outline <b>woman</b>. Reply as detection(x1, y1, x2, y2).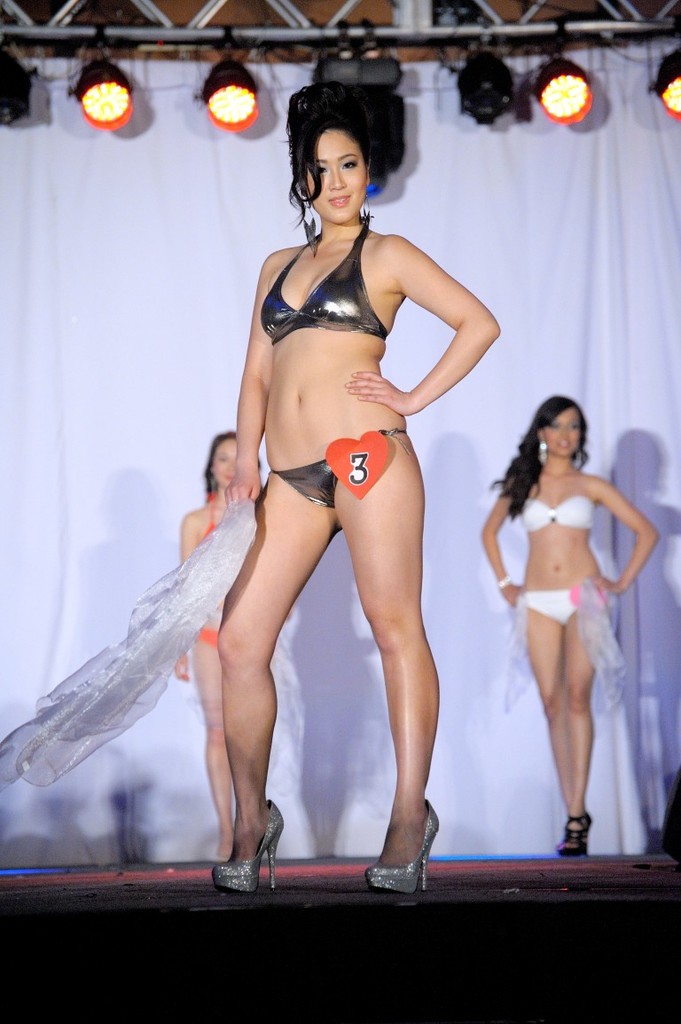
detection(213, 81, 500, 892).
